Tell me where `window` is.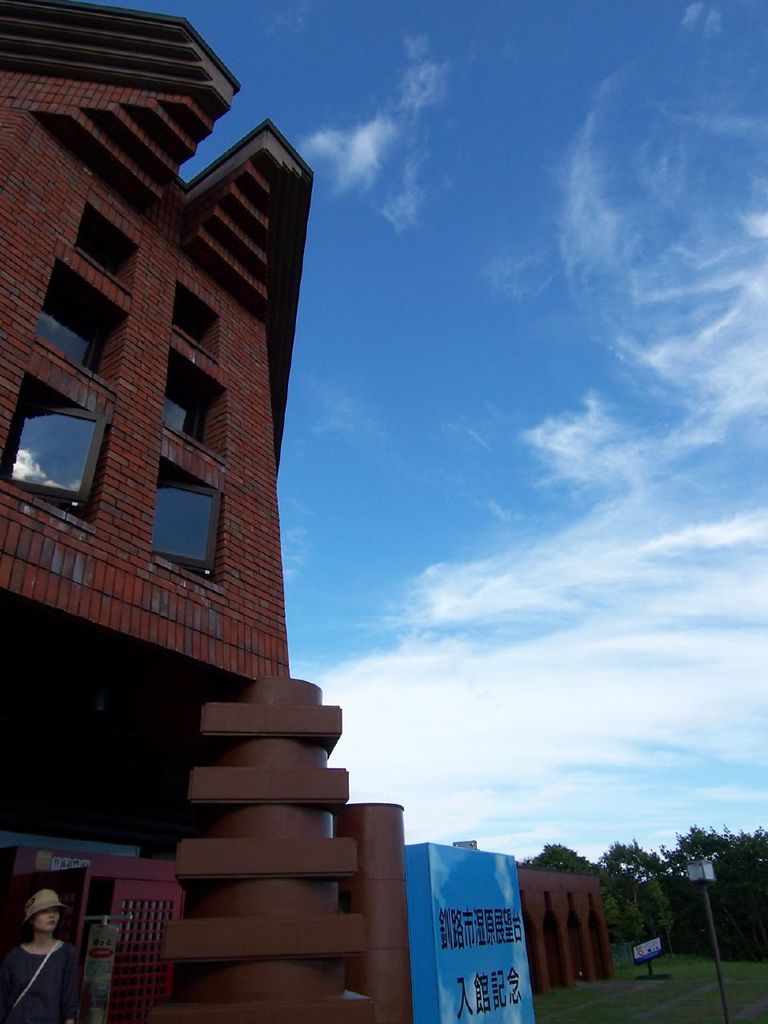
`window` is at BBox(75, 211, 146, 290).
